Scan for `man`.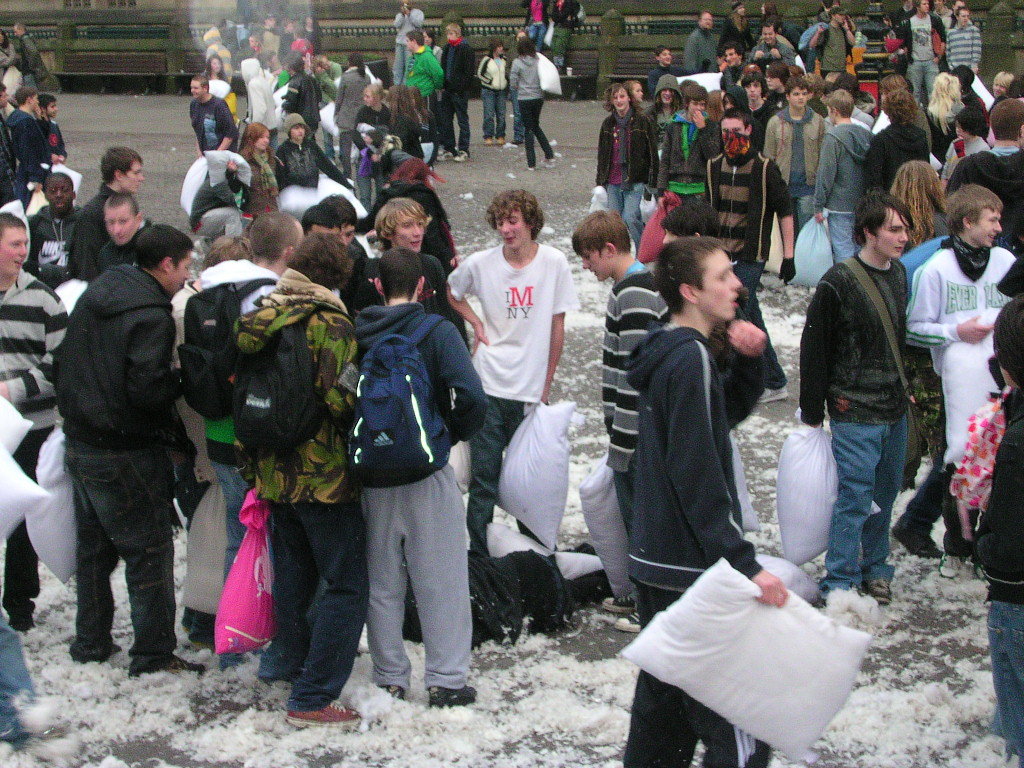
Scan result: (172, 206, 309, 642).
